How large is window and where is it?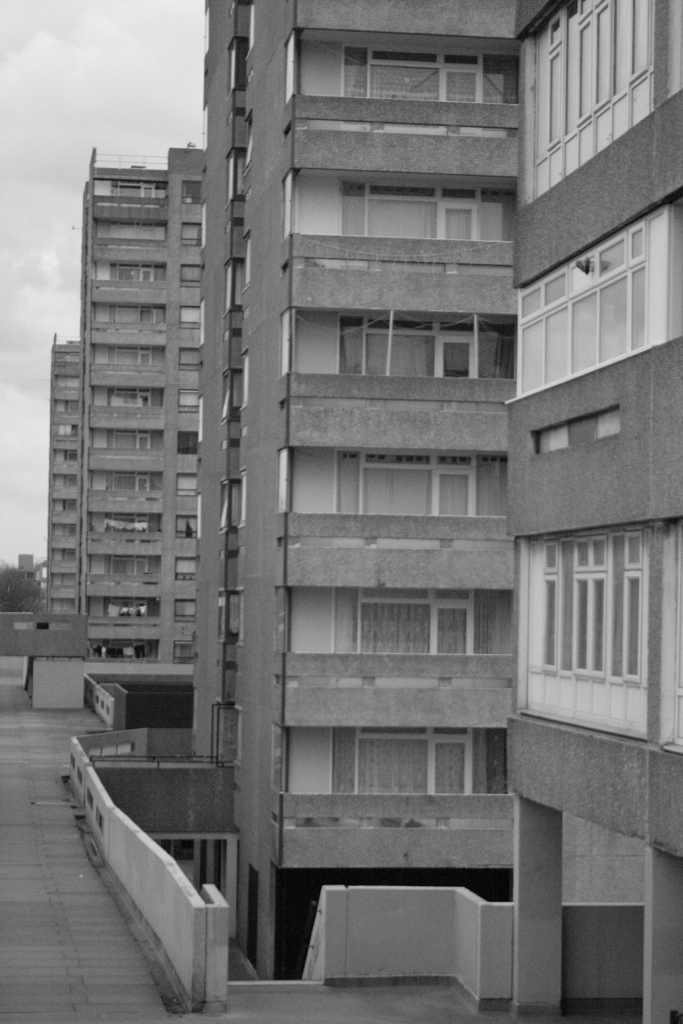
Bounding box: (108,387,159,418).
